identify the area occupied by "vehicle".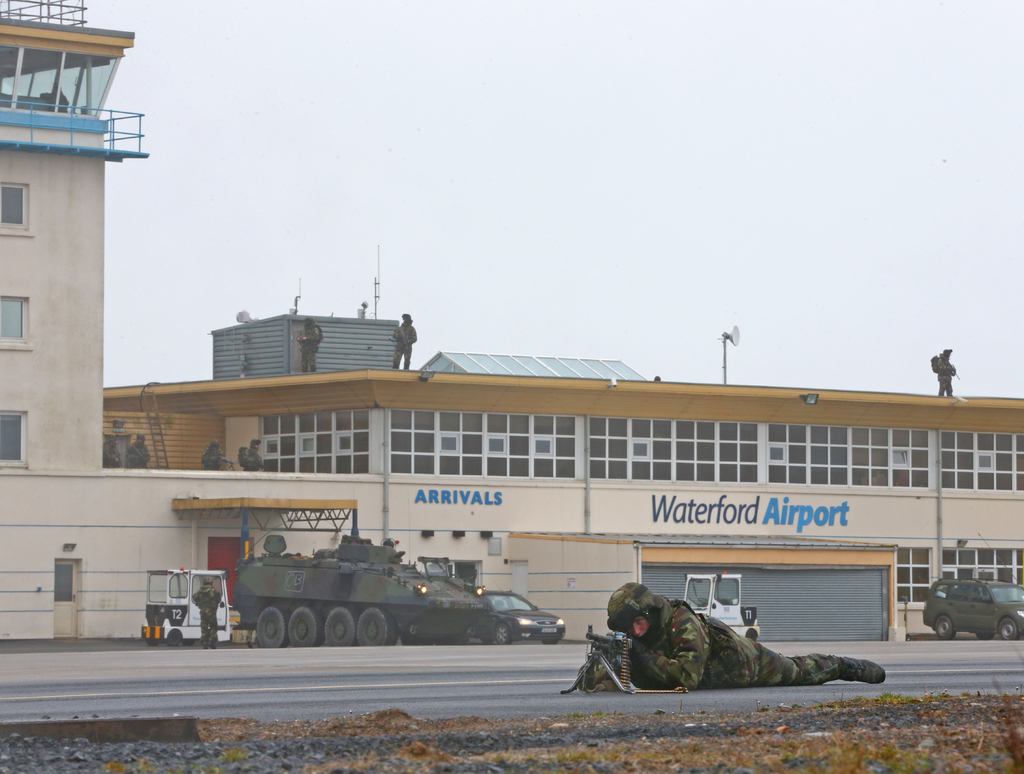
Area: bbox=[677, 568, 758, 641].
